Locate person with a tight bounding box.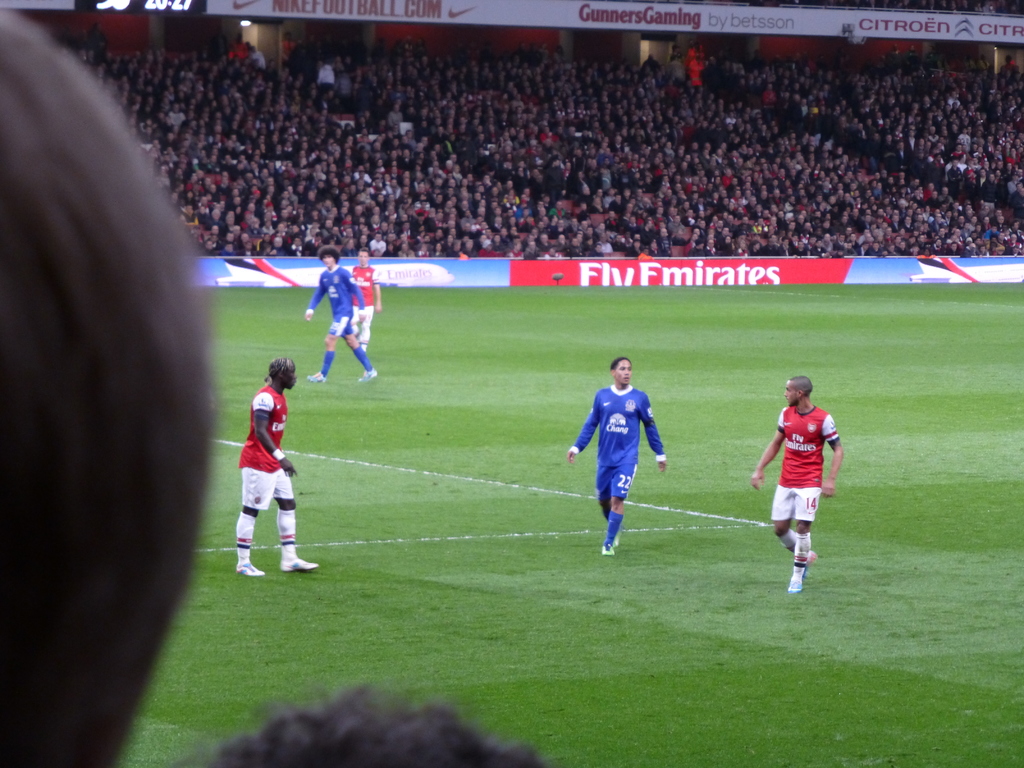
x1=565, y1=357, x2=671, y2=554.
